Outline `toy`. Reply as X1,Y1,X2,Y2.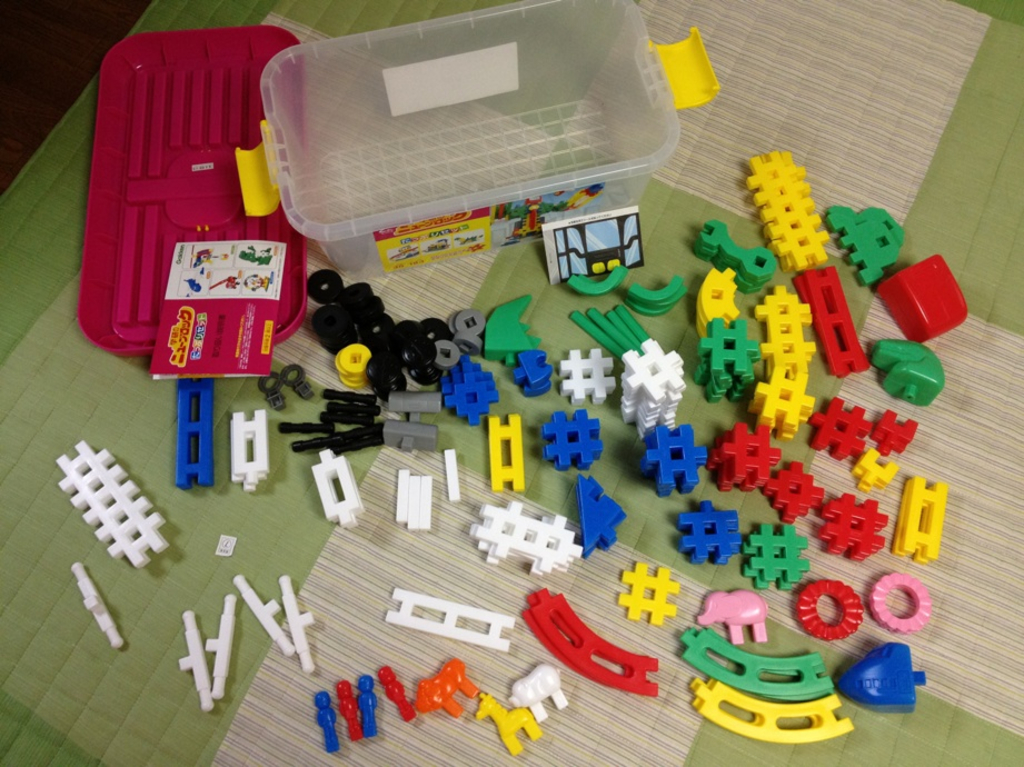
77,564,123,655.
